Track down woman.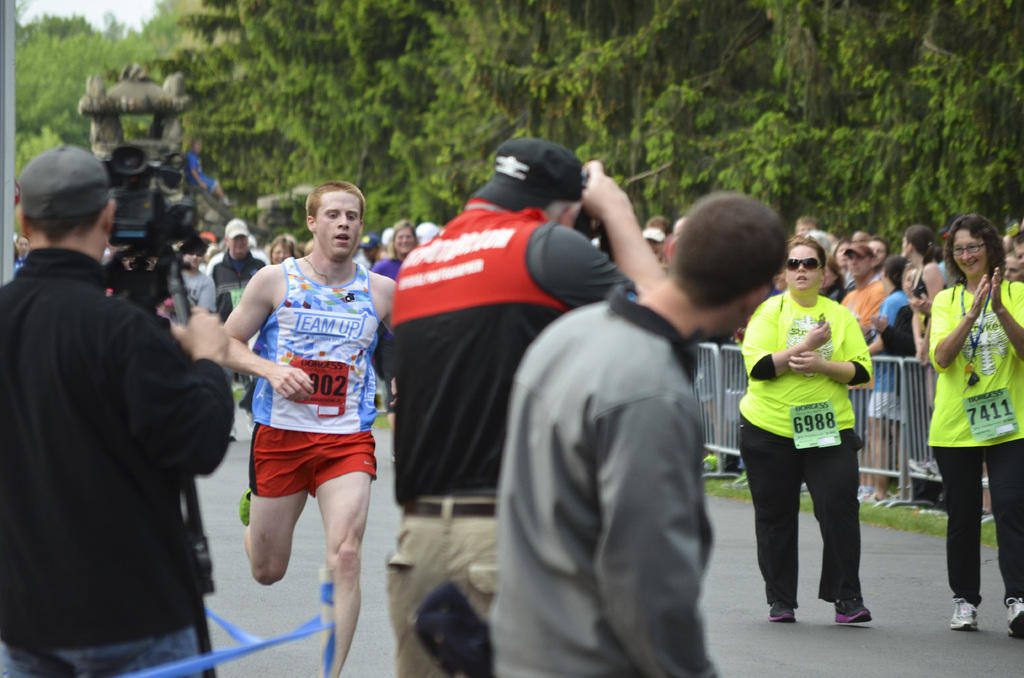
Tracked to [373, 219, 423, 416].
